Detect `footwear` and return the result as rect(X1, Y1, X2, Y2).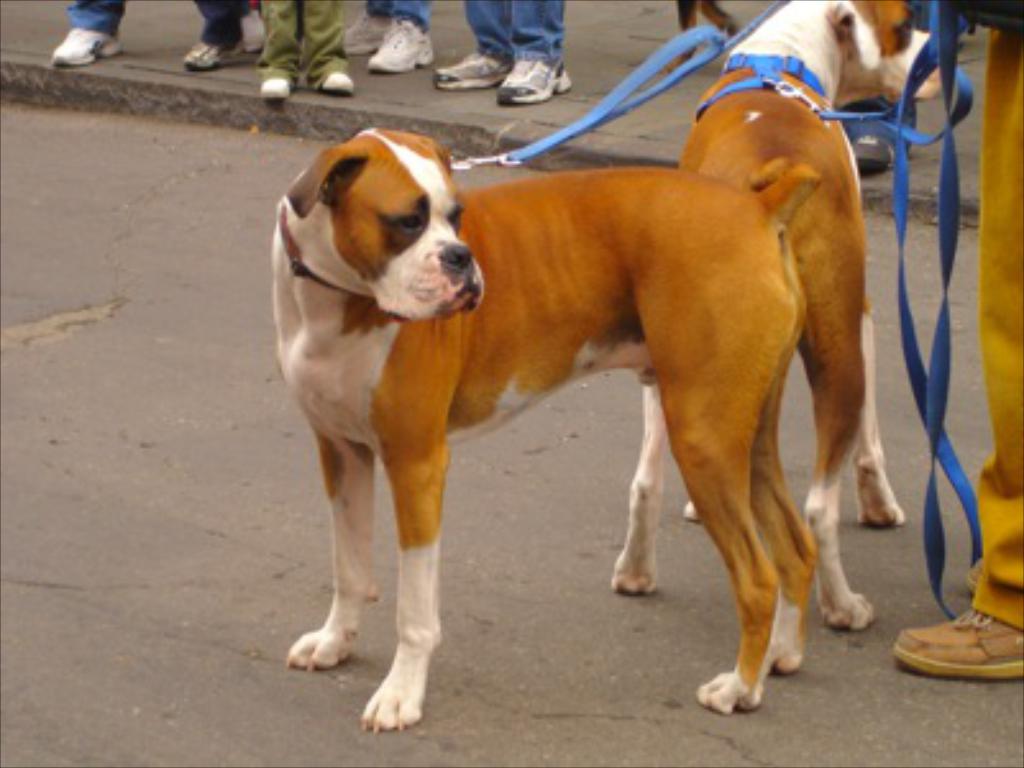
rect(261, 74, 292, 97).
